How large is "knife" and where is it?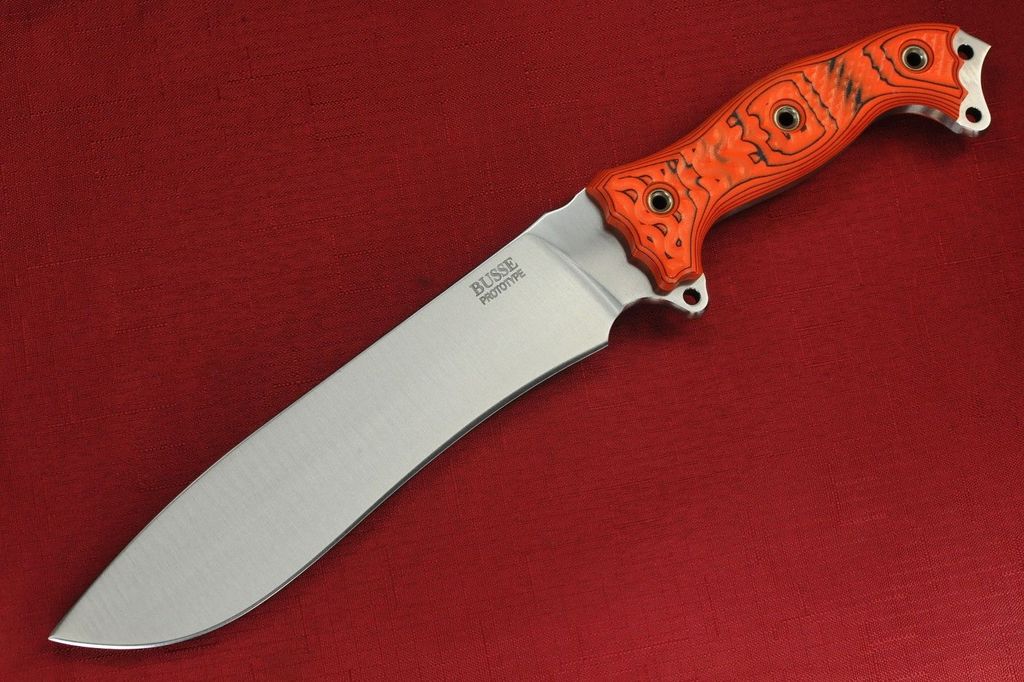
Bounding box: select_region(46, 22, 993, 656).
